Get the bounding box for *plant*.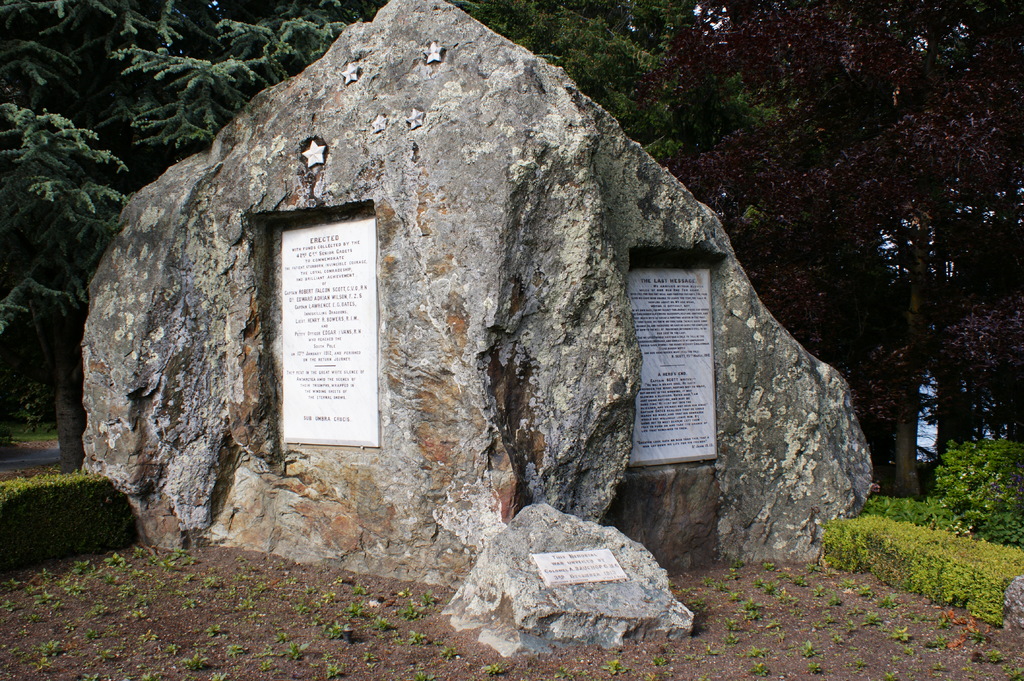
858,582,875,597.
